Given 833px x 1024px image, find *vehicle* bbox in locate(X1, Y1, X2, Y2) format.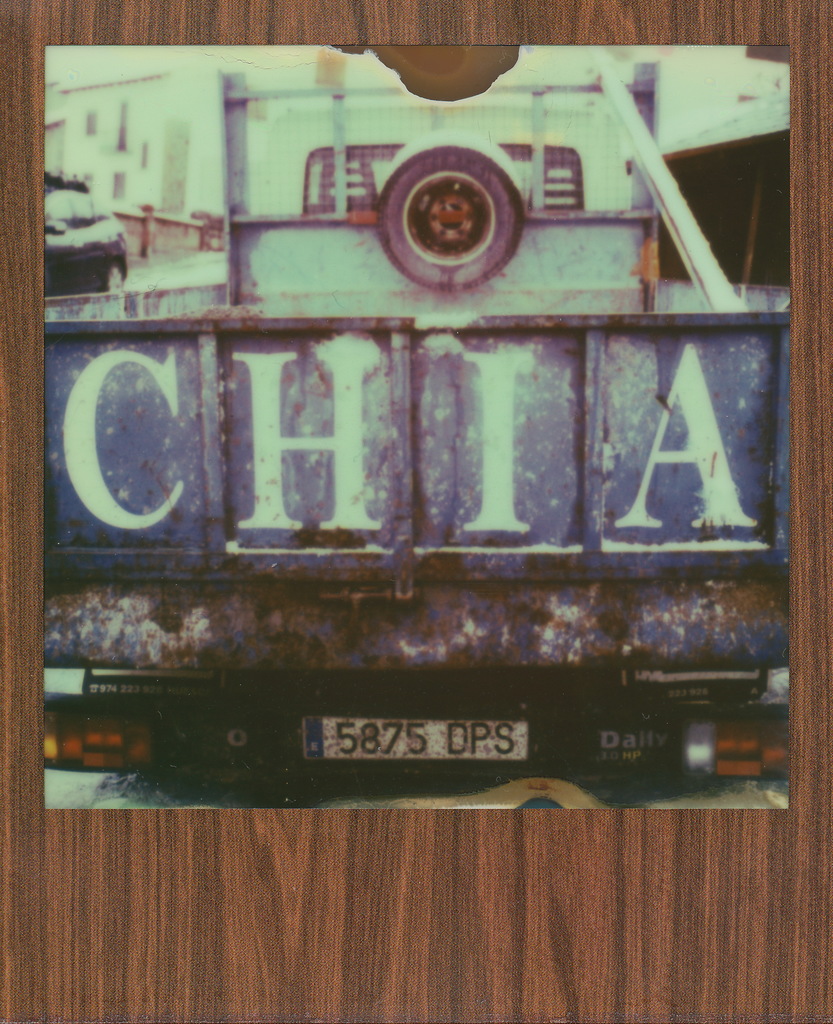
locate(17, 0, 802, 780).
